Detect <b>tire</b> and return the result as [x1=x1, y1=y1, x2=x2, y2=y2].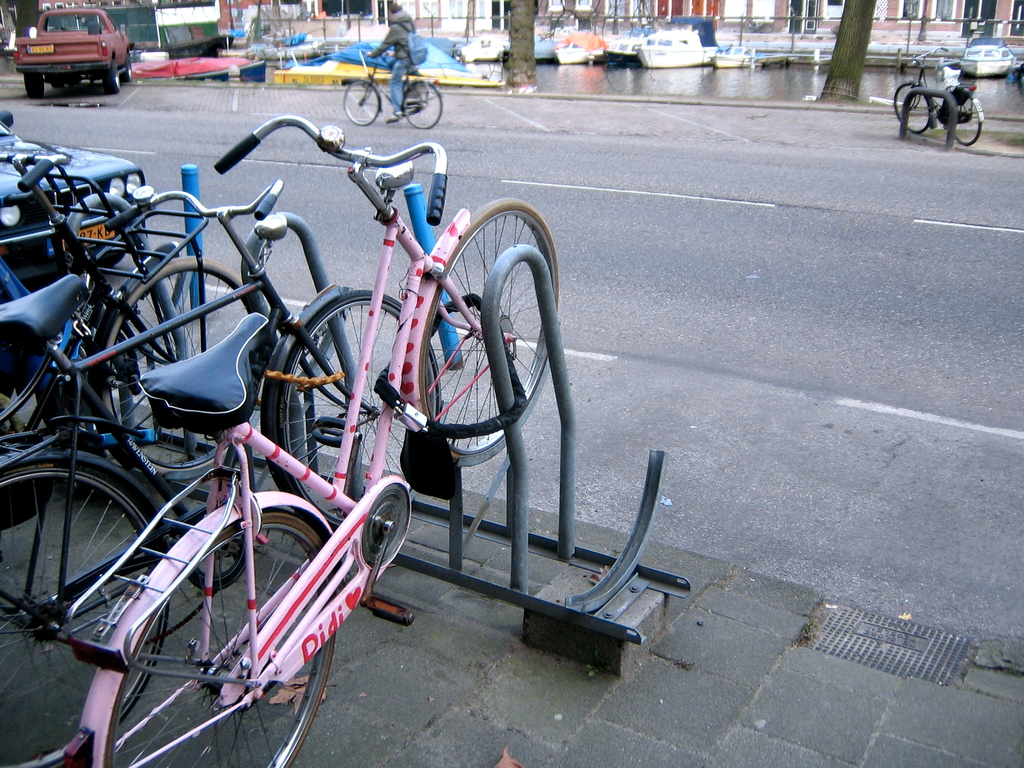
[x1=24, y1=75, x2=45, y2=100].
